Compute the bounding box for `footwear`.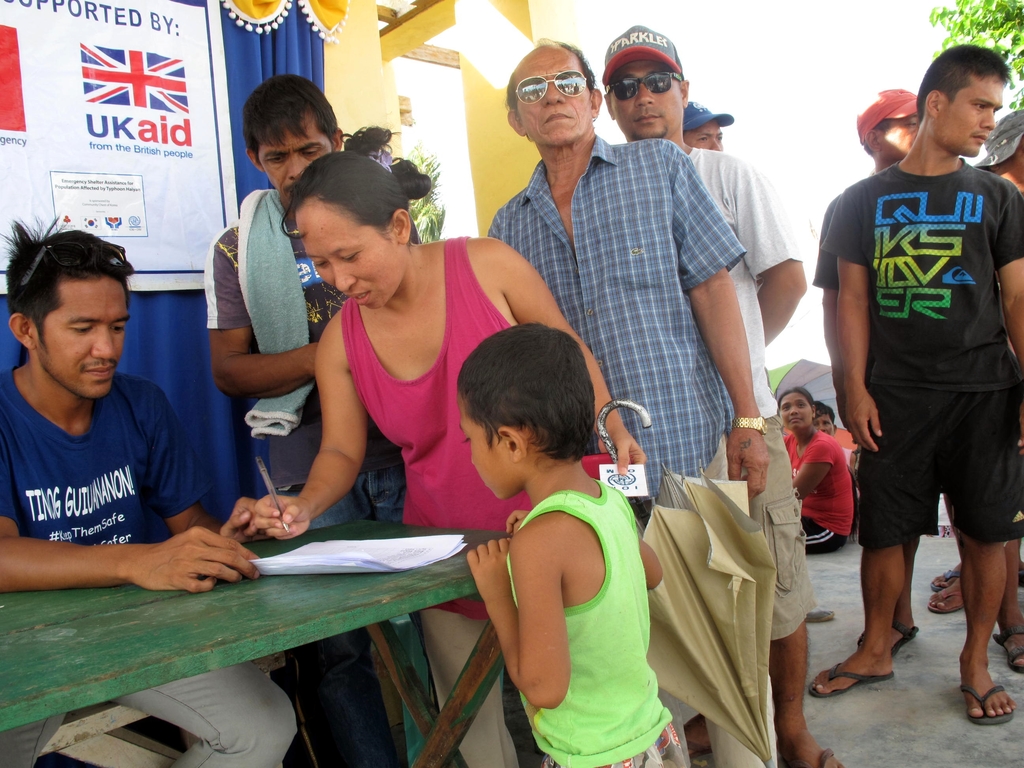
931,568,960,590.
